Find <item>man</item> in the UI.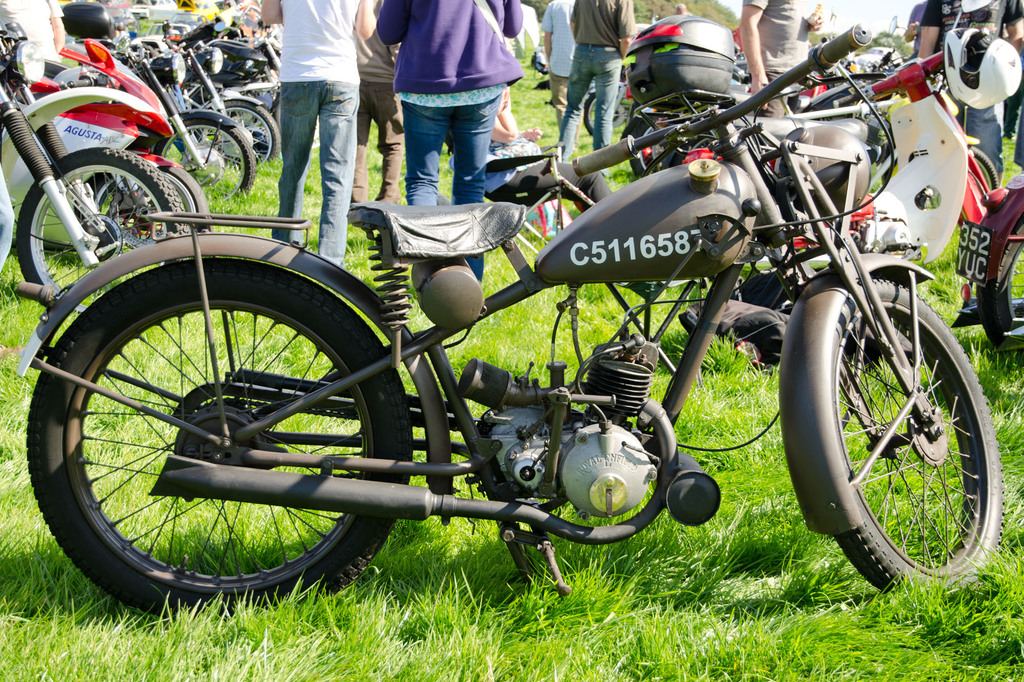
UI element at {"left": 348, "top": 0, "right": 410, "bottom": 205}.
